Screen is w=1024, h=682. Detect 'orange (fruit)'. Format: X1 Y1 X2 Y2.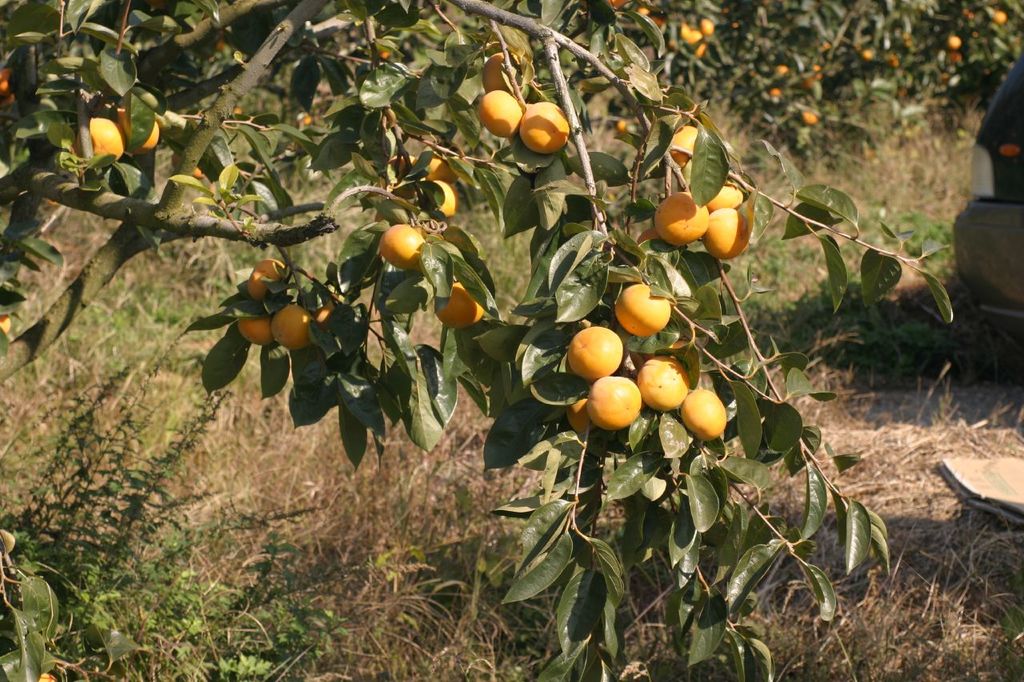
591 376 640 426.
